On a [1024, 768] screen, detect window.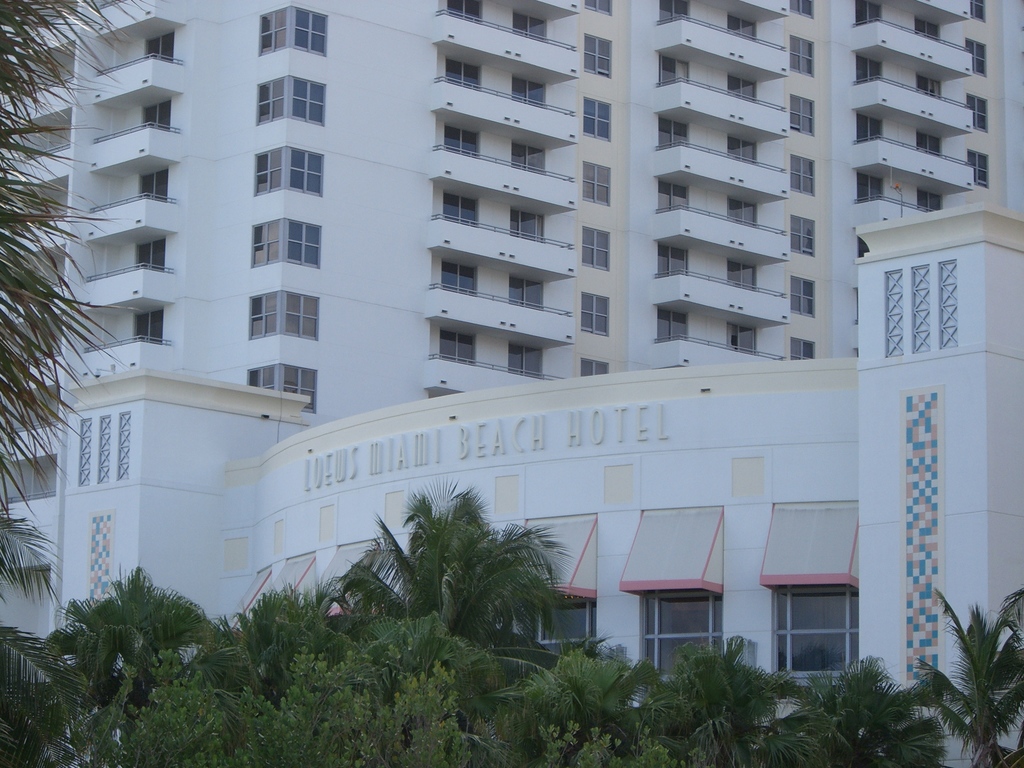
x1=292 y1=10 x2=327 y2=58.
